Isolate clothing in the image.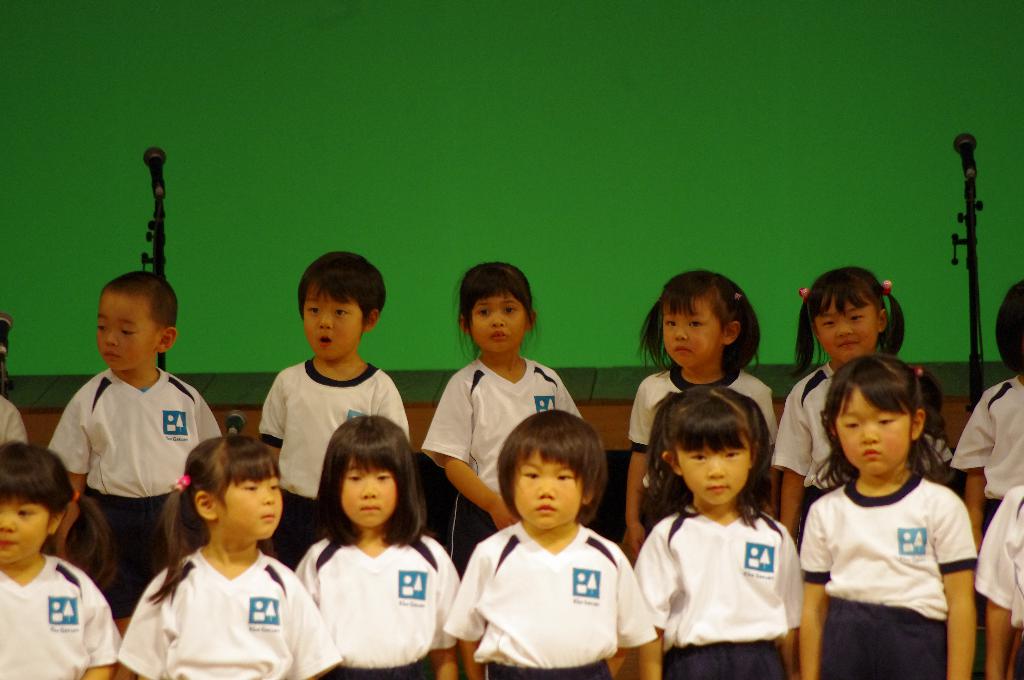
Isolated region: (x1=424, y1=352, x2=584, y2=571).
